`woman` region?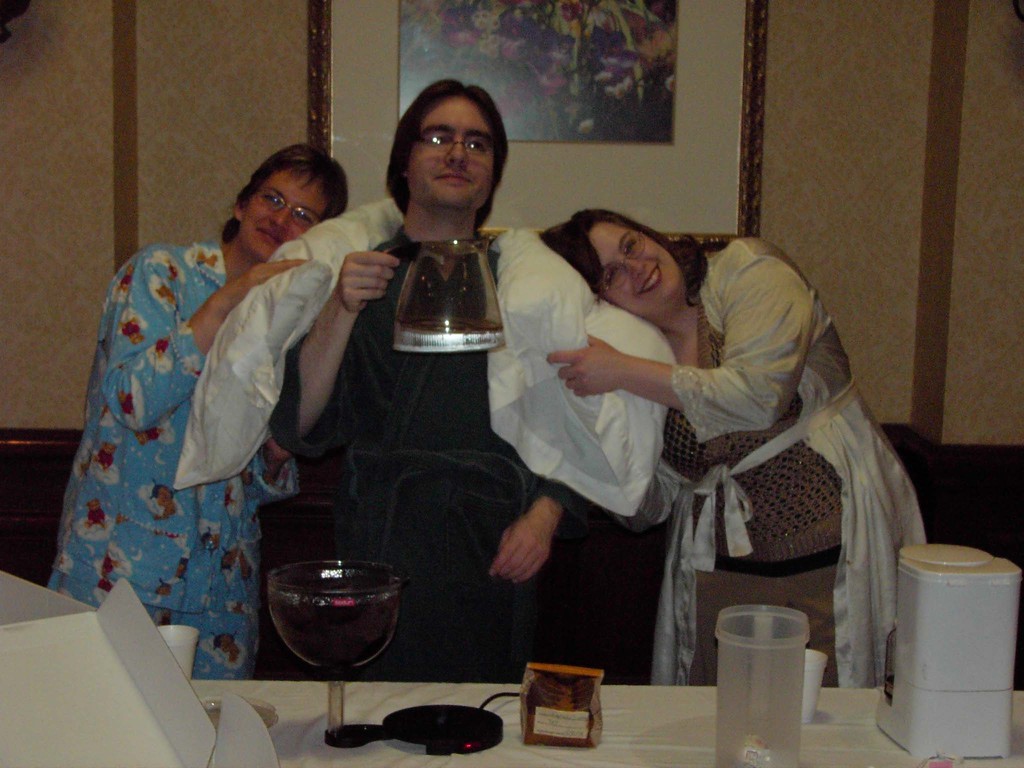
crop(615, 221, 895, 689)
